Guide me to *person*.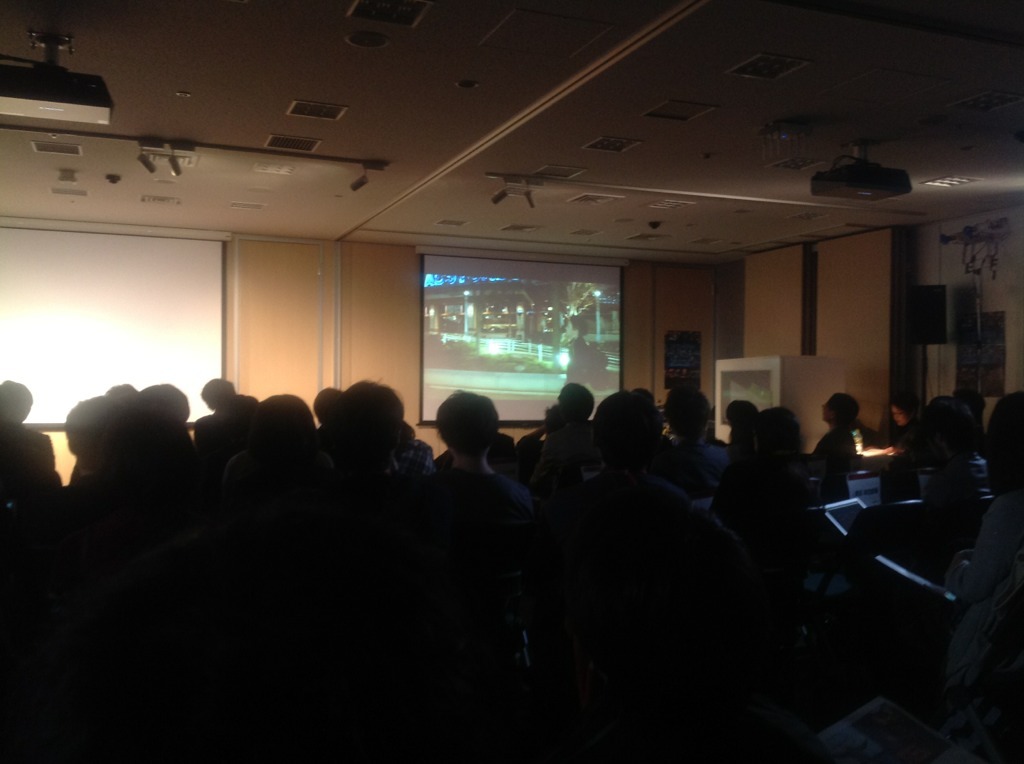
Guidance: [813,395,870,464].
